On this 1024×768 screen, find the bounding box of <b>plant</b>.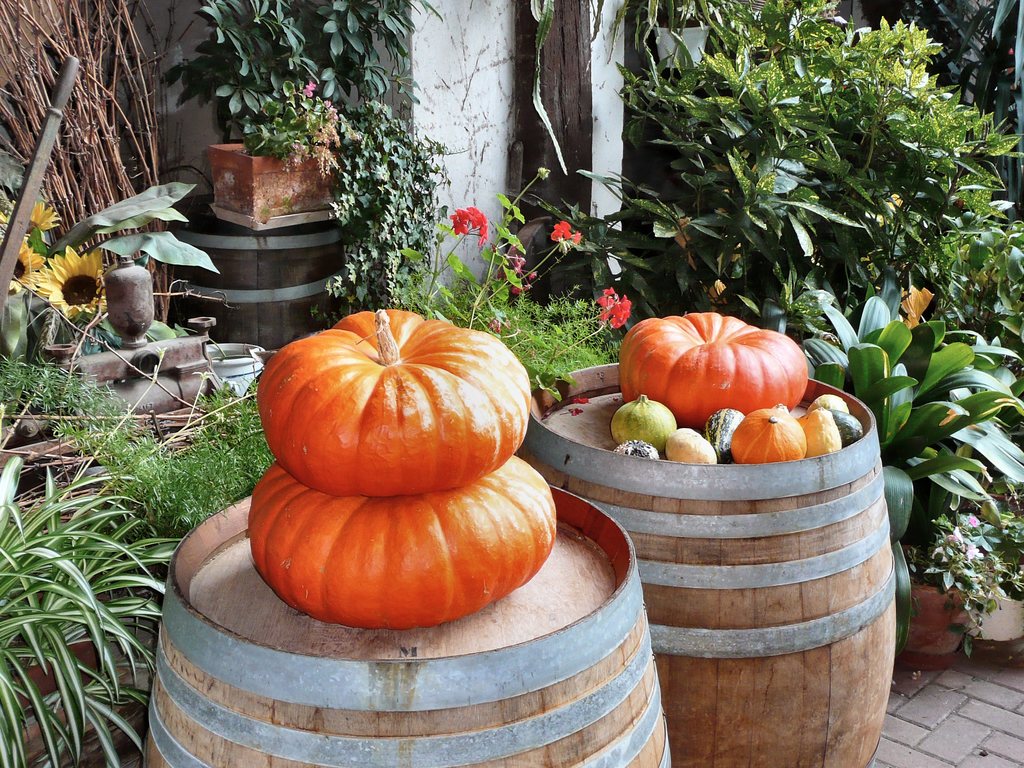
Bounding box: [left=404, top=167, right=638, bottom=413].
